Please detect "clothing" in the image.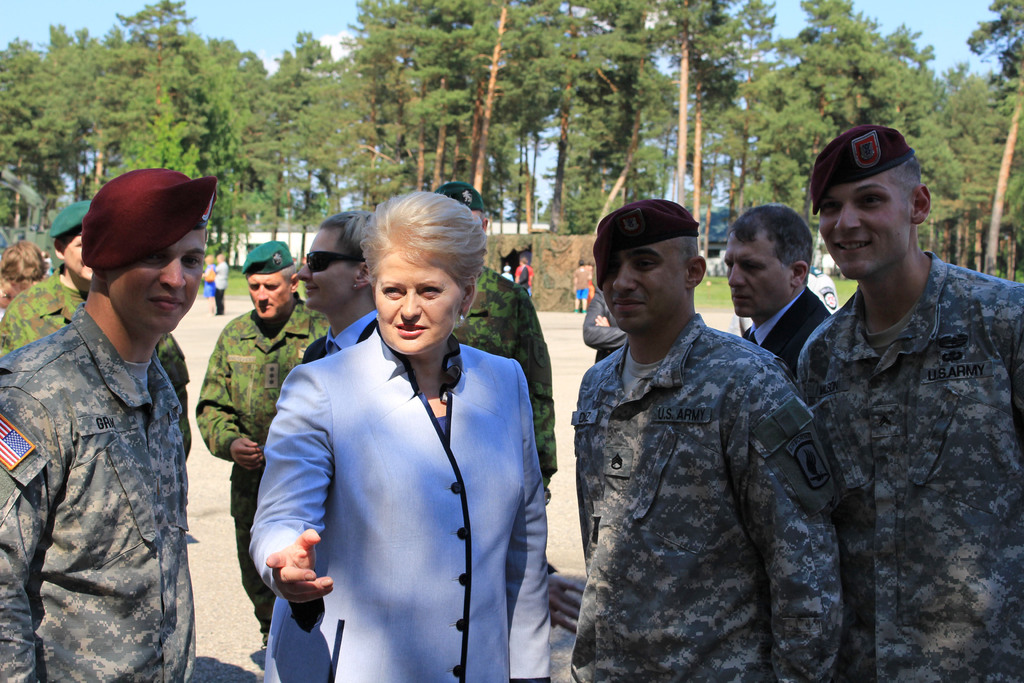
<box>299,313,378,366</box>.
